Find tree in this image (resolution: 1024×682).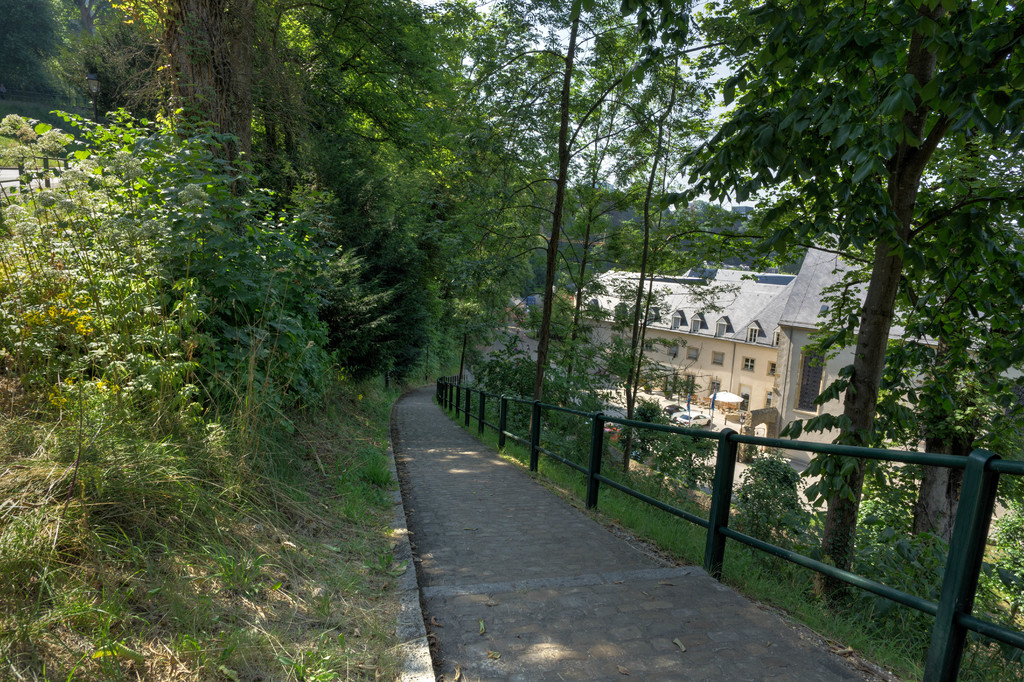
[x1=549, y1=0, x2=658, y2=446].
